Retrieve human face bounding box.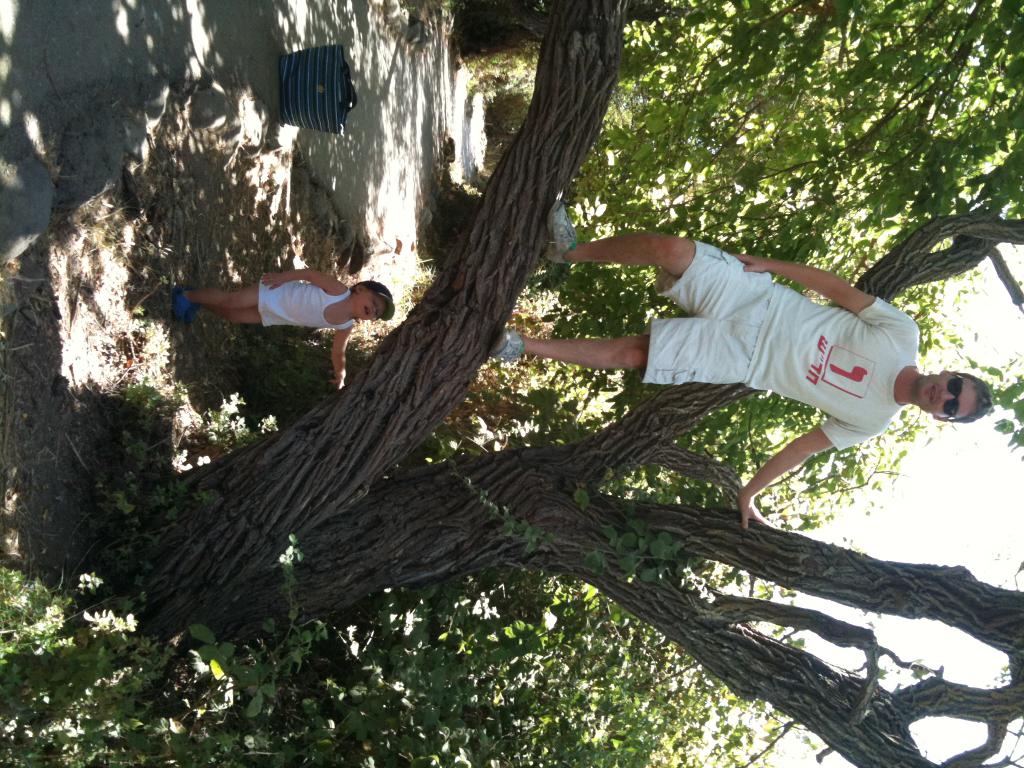
Bounding box: (355,289,387,321).
